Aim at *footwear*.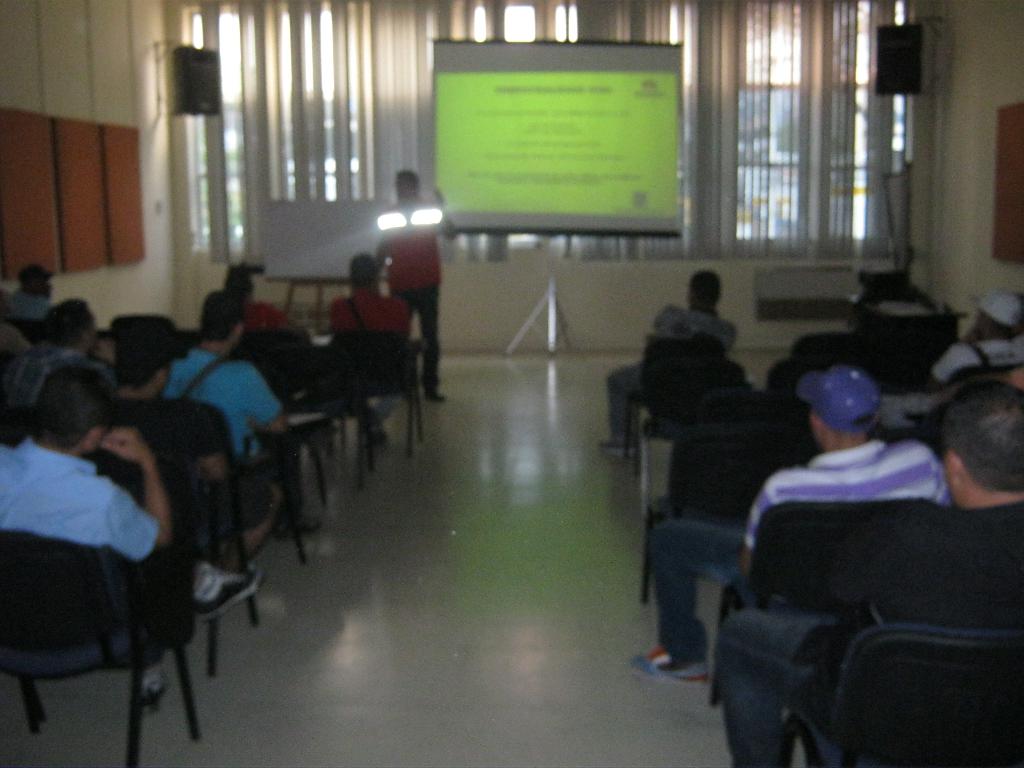
Aimed at pyautogui.locateOnScreen(631, 648, 710, 689).
